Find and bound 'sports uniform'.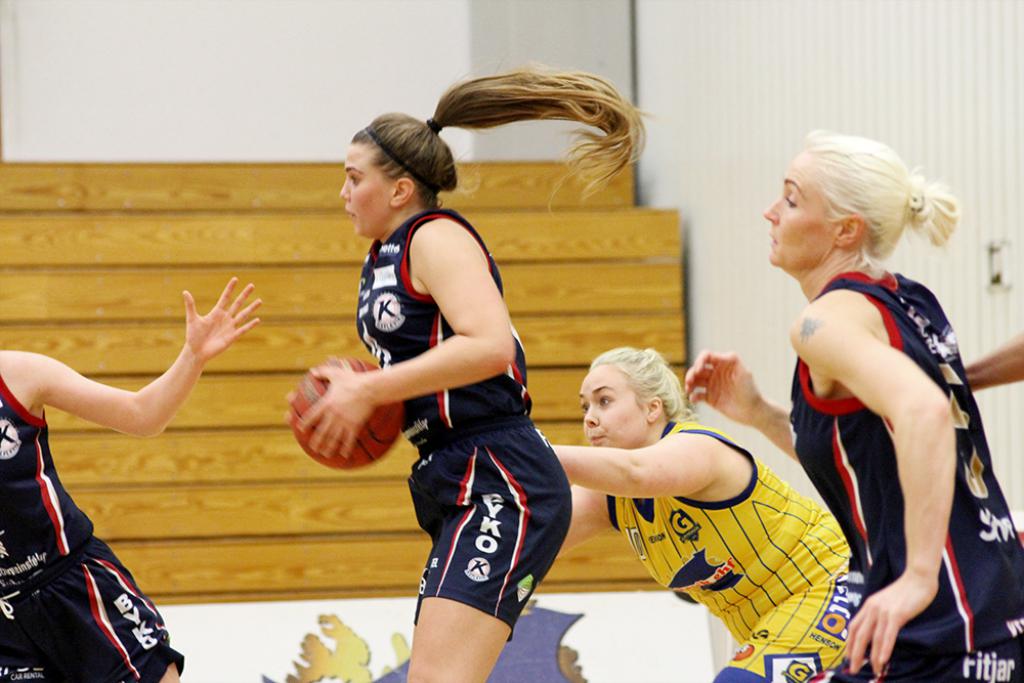
Bound: rect(353, 207, 572, 638).
